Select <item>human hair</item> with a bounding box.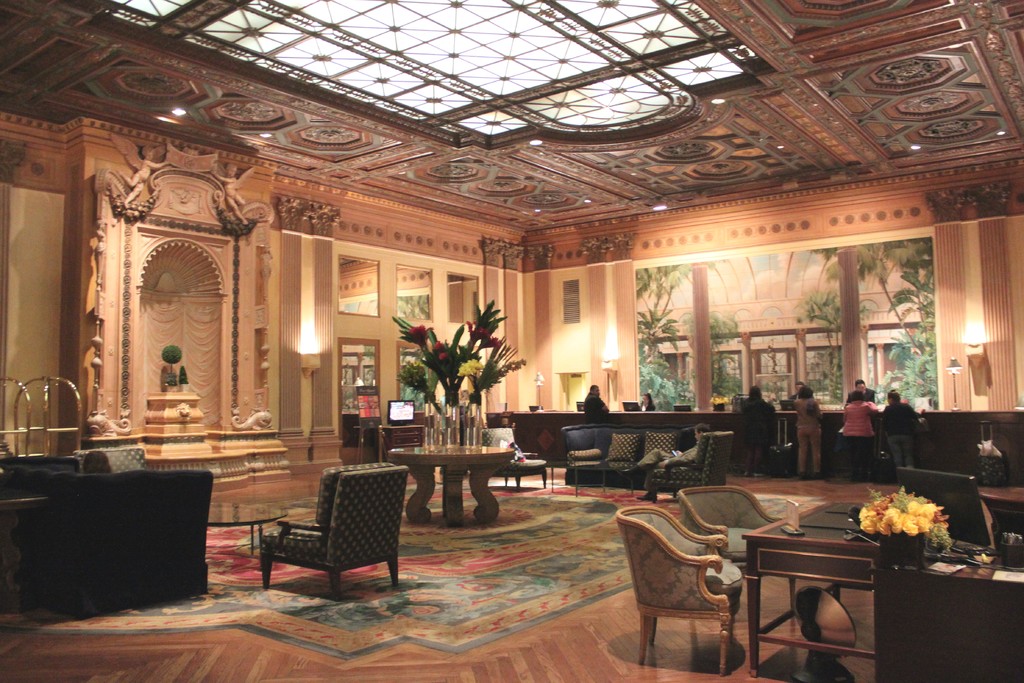
bbox(857, 377, 867, 387).
